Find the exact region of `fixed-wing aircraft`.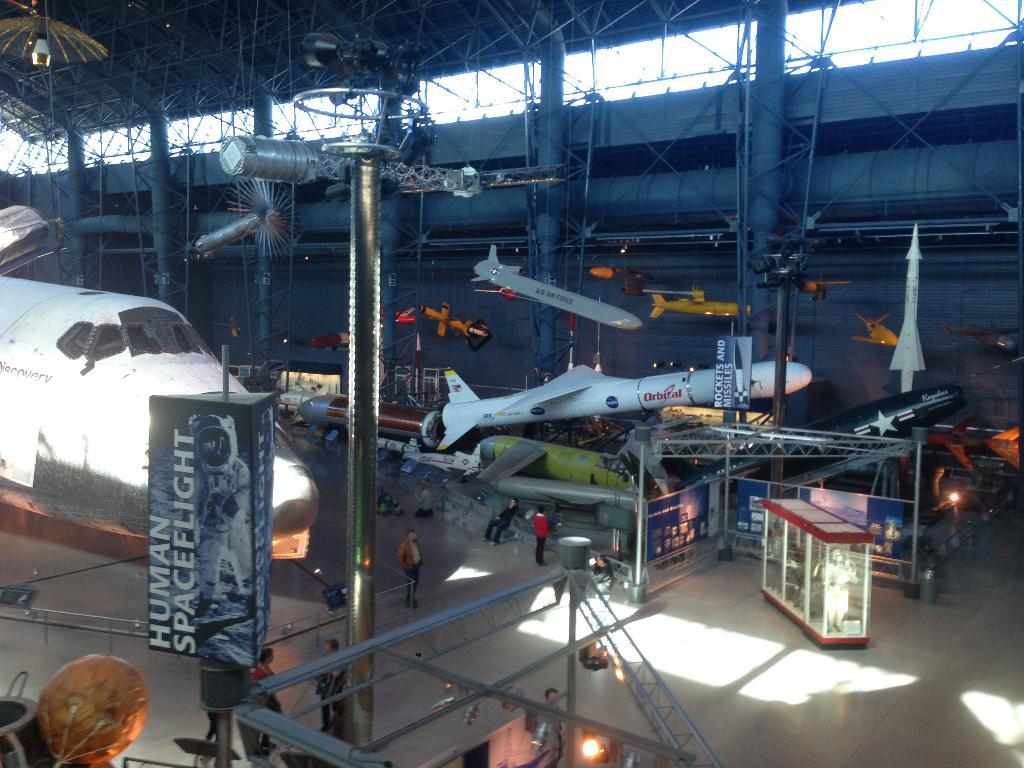
Exact region: [850, 307, 900, 348].
